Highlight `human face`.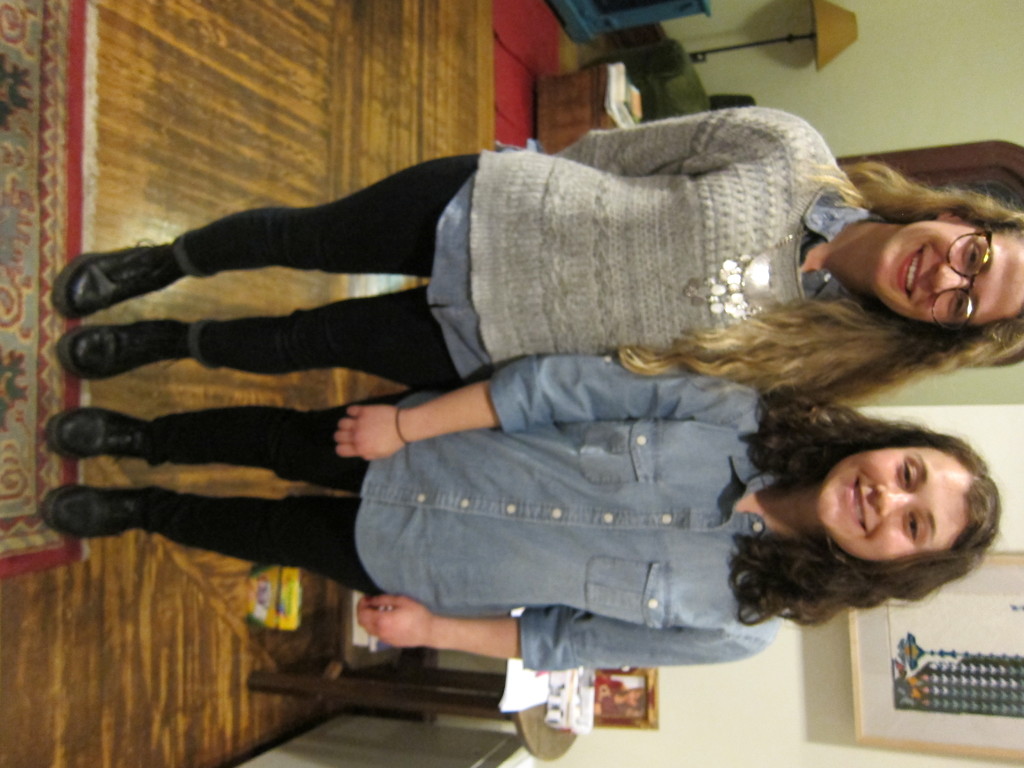
Highlighted region: Rect(810, 450, 959, 563).
